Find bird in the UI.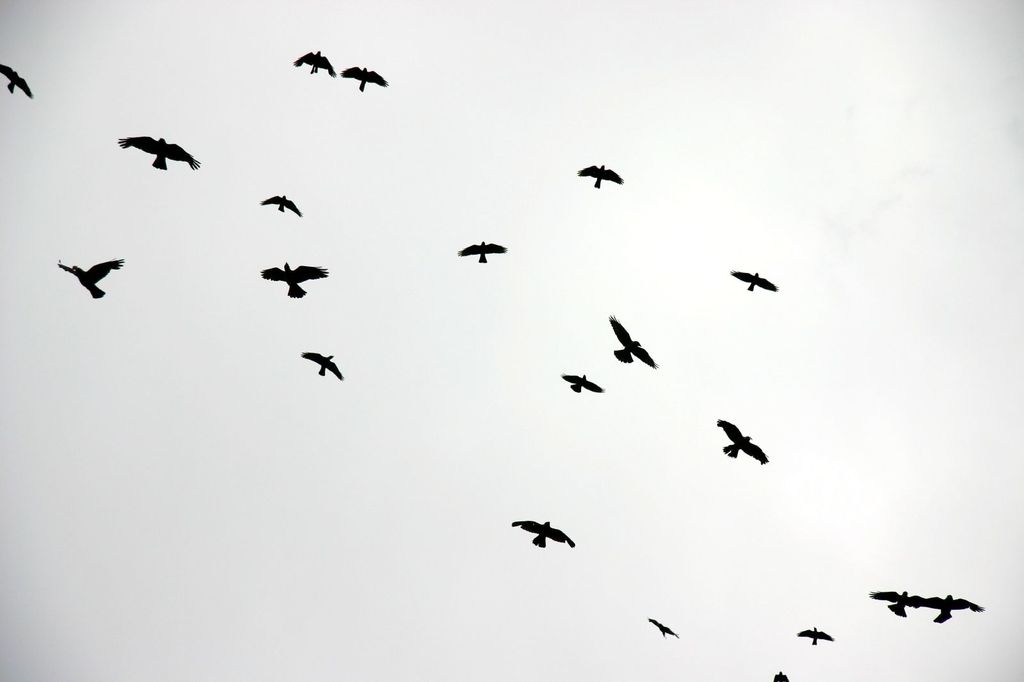
UI element at (x1=712, y1=422, x2=779, y2=482).
